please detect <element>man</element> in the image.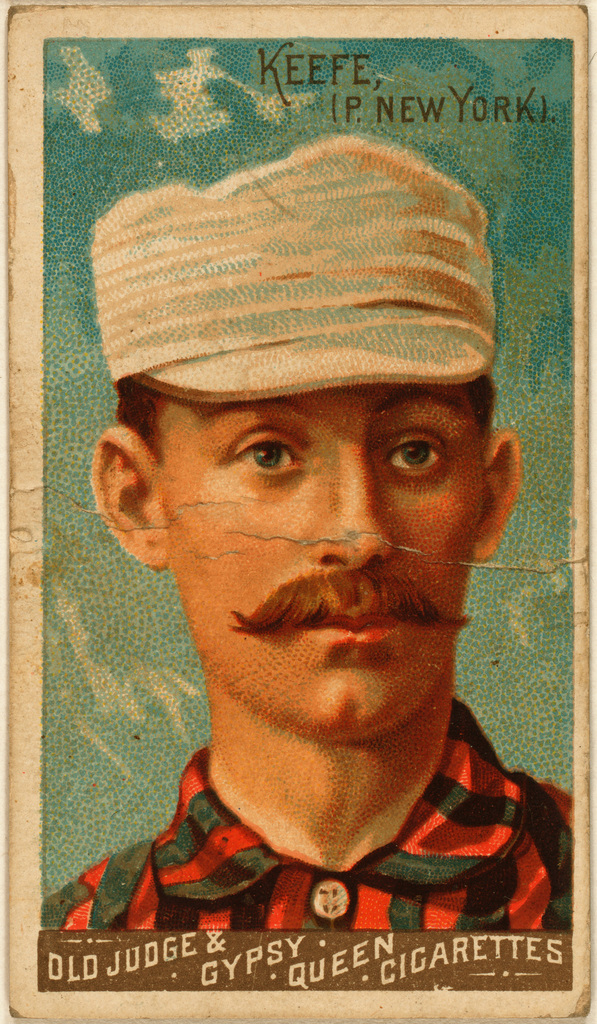
select_region(23, 166, 583, 972).
